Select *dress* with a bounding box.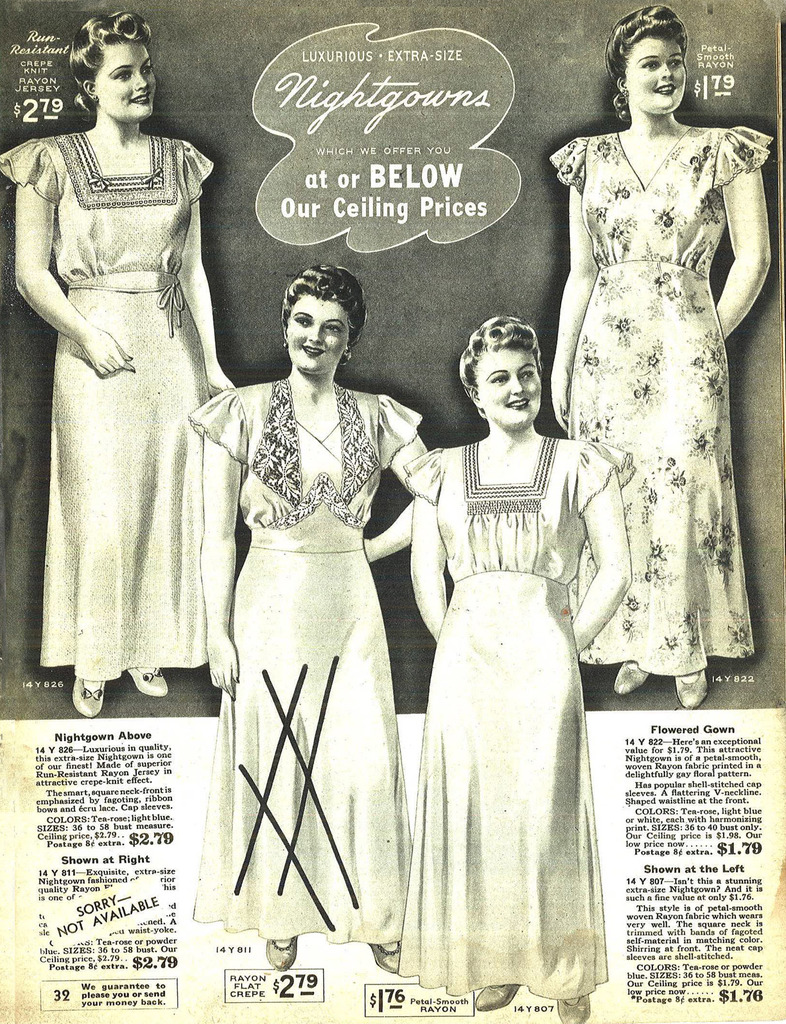
<box>545,125,778,677</box>.
